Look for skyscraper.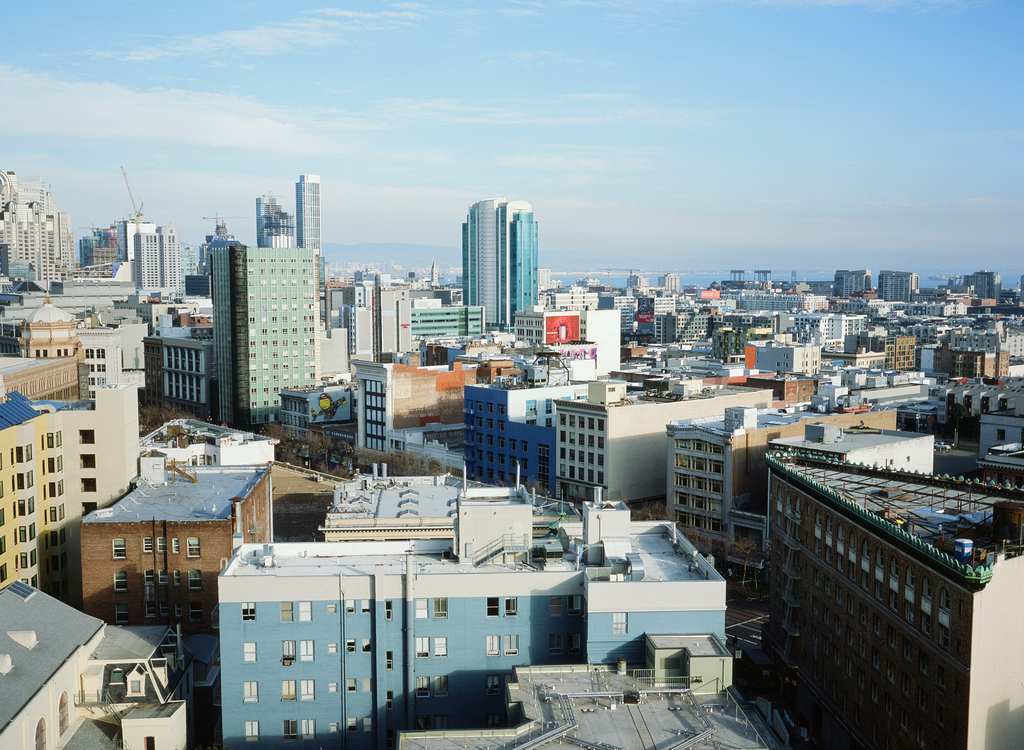
Found: 294 168 323 259.
